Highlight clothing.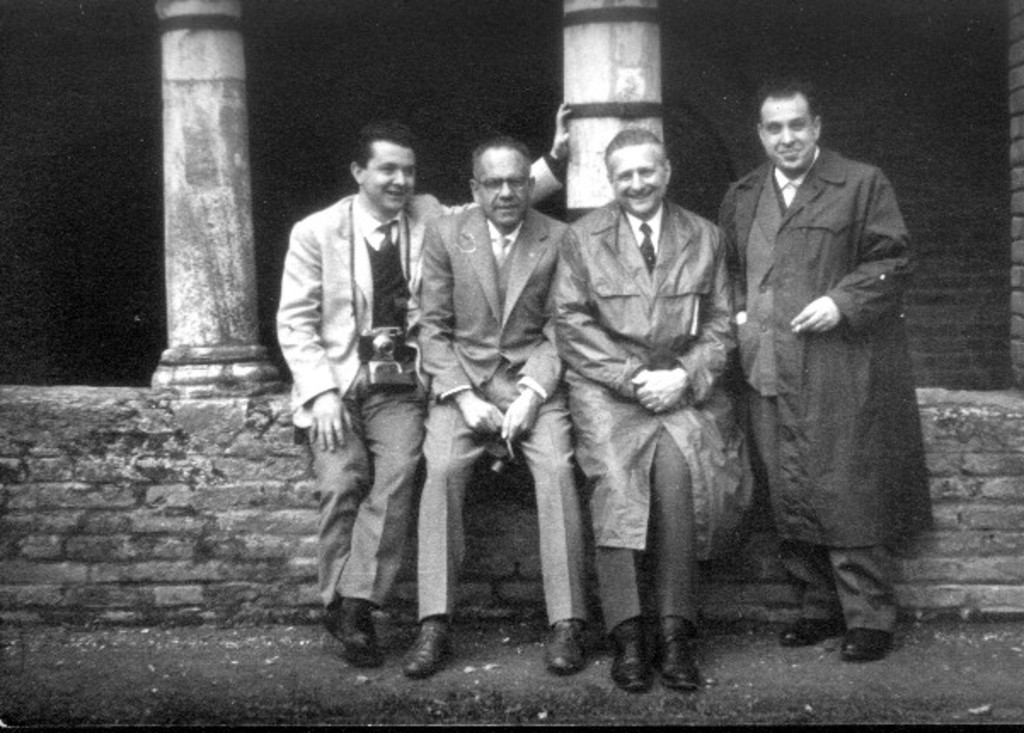
Highlighted region: detection(549, 198, 755, 627).
